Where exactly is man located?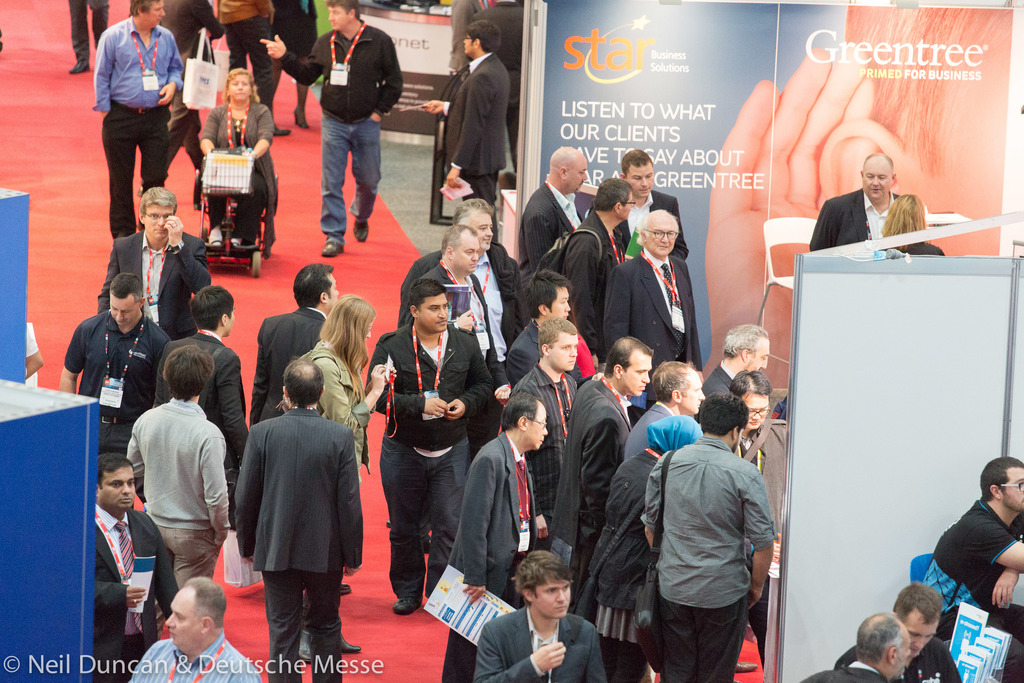
Its bounding box is select_region(551, 179, 627, 352).
